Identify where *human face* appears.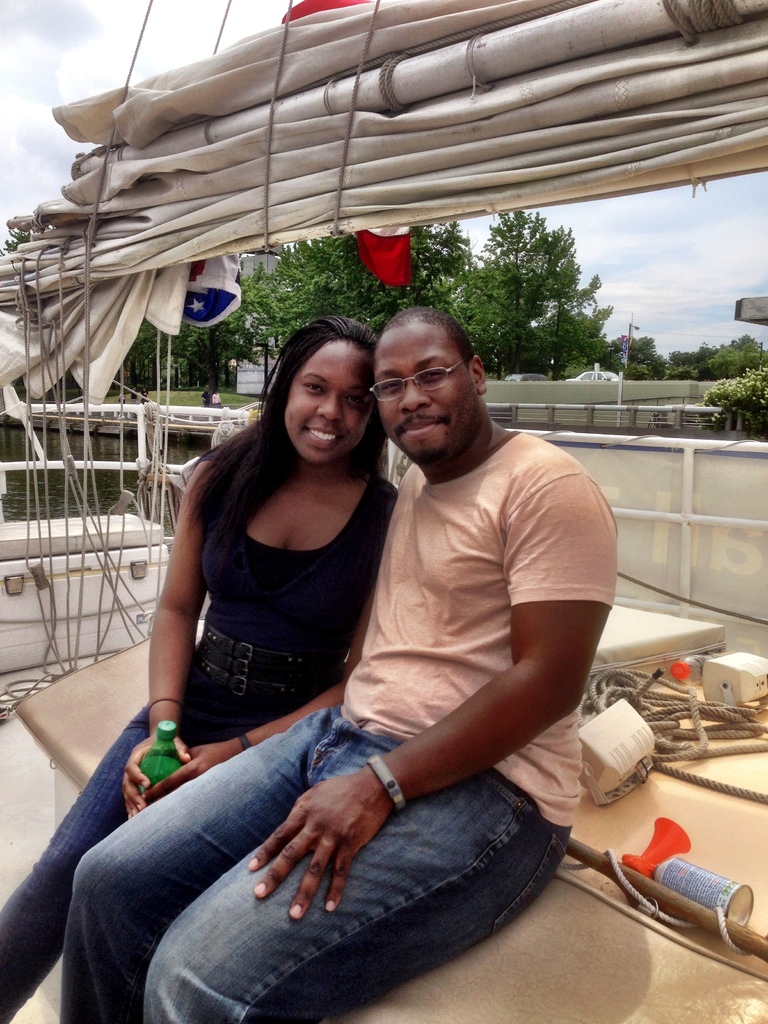
Appears at bbox=[287, 339, 383, 467].
